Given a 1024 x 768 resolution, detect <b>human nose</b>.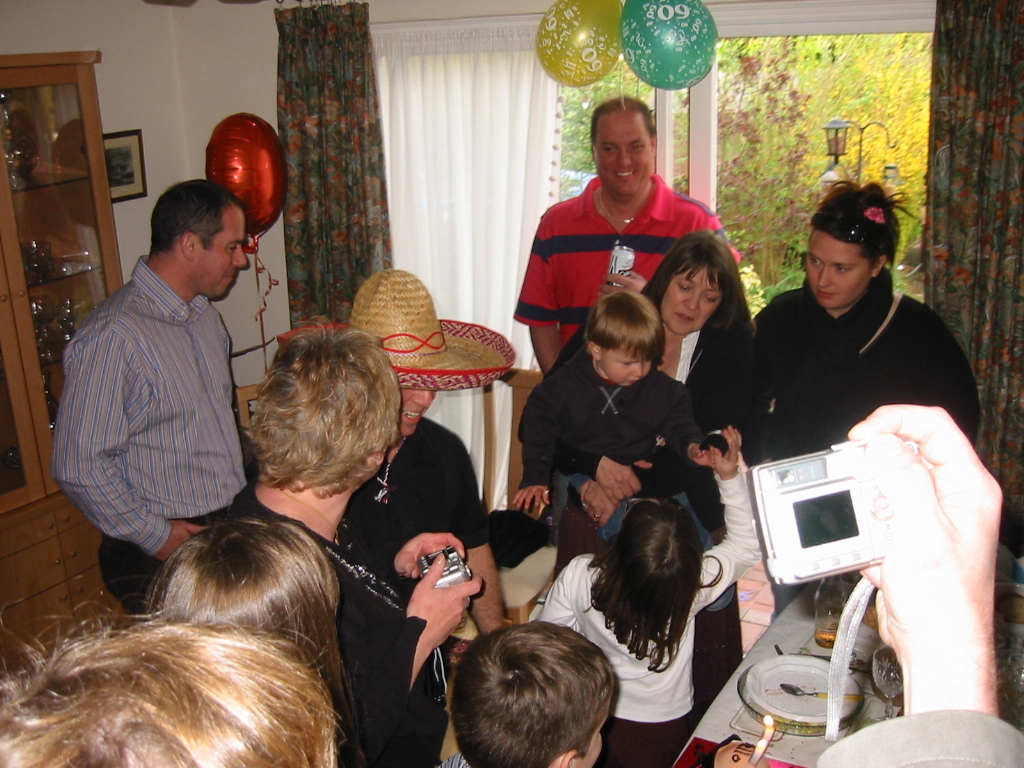
l=230, t=246, r=248, b=270.
